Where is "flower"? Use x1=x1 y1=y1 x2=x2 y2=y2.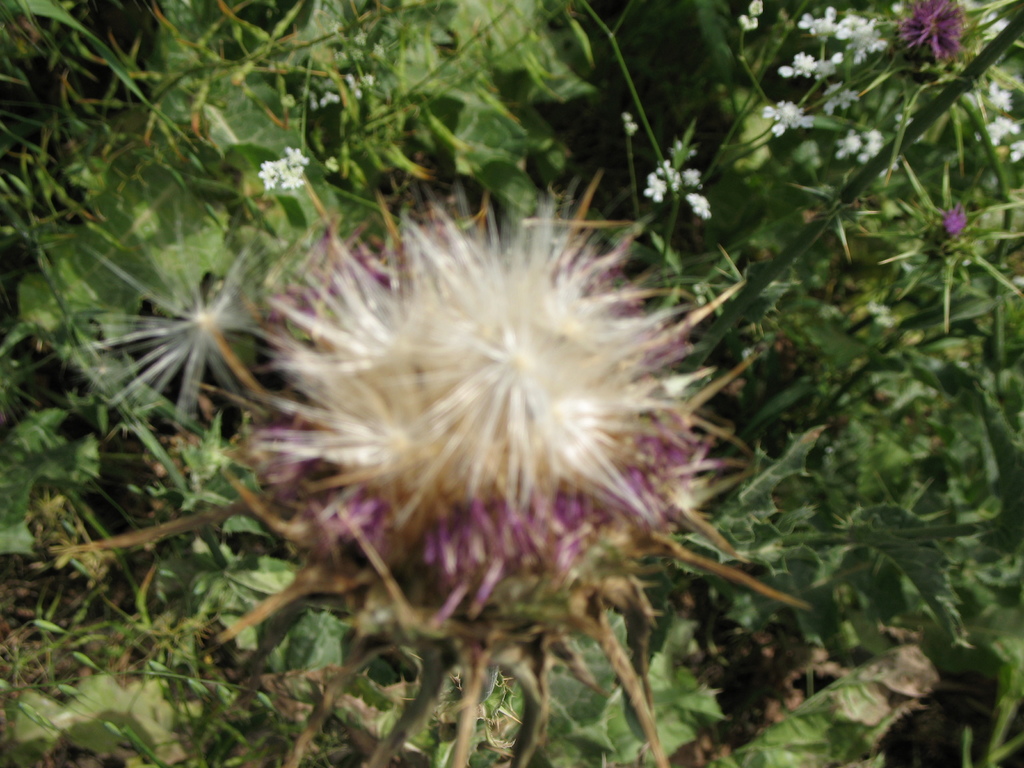
x1=778 y1=49 x2=835 y2=77.
